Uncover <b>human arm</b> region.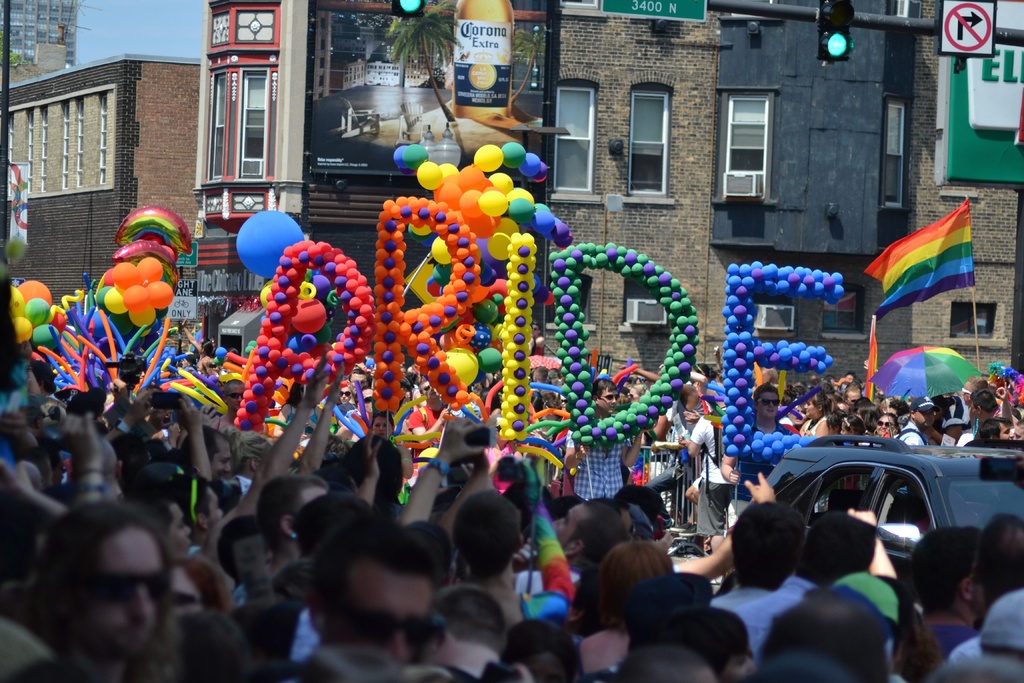
Uncovered: rect(0, 459, 68, 520).
